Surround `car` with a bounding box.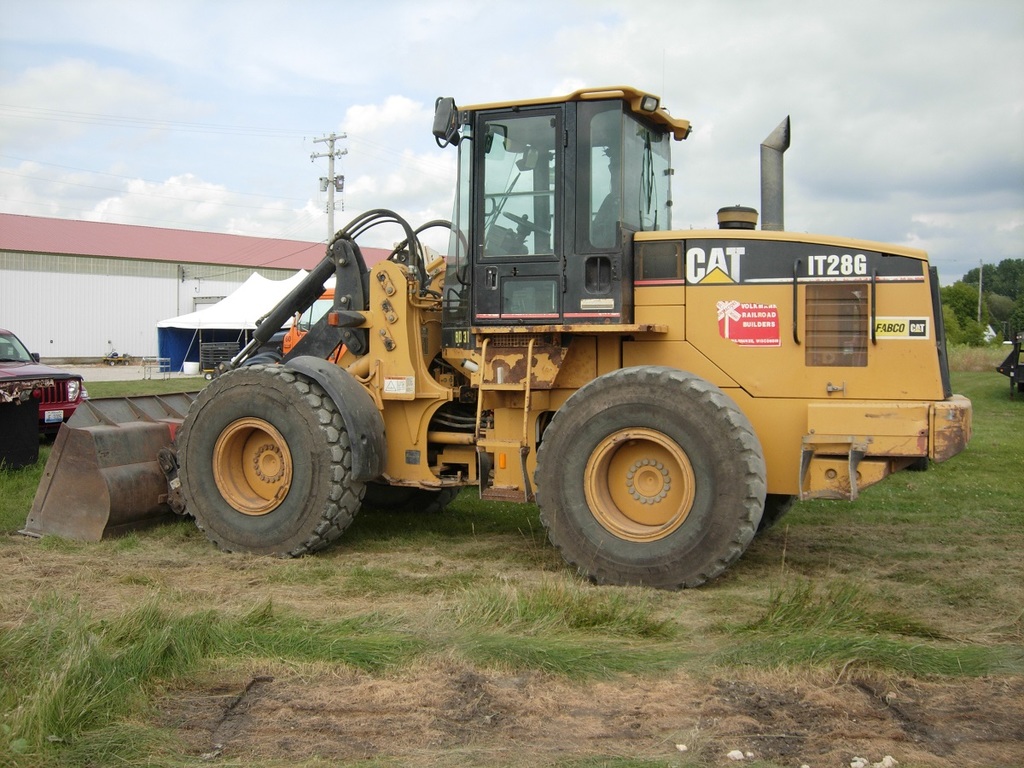
locate(0, 325, 89, 439).
